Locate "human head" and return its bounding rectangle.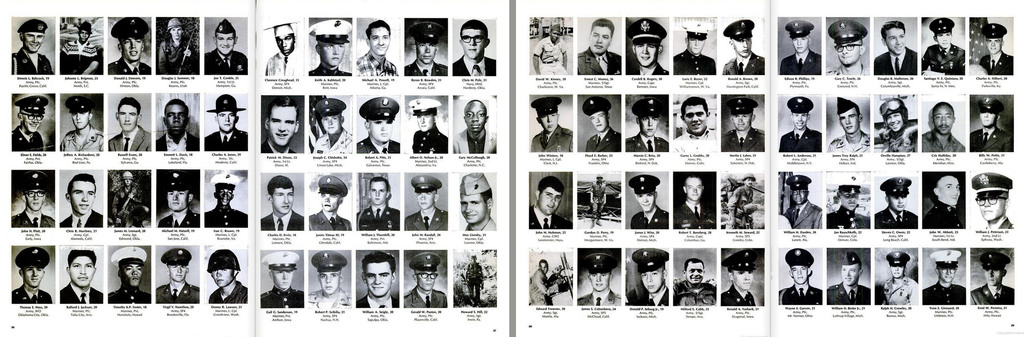
bbox=(266, 175, 296, 215).
